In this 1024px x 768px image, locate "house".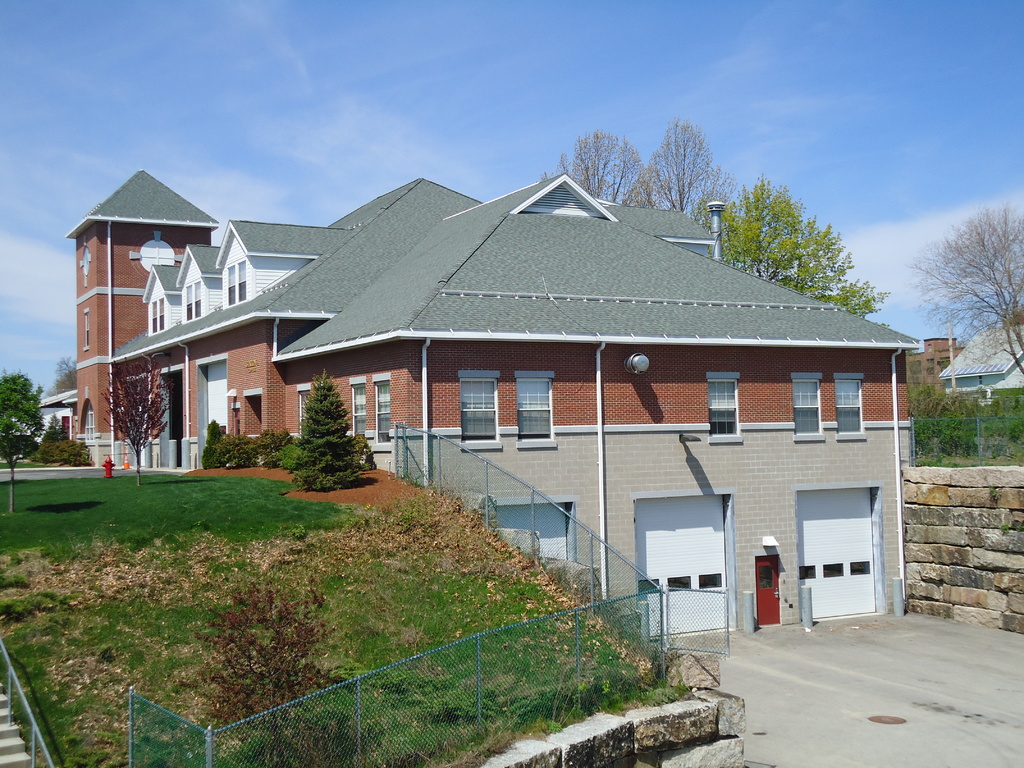
Bounding box: (x1=66, y1=166, x2=919, y2=640).
